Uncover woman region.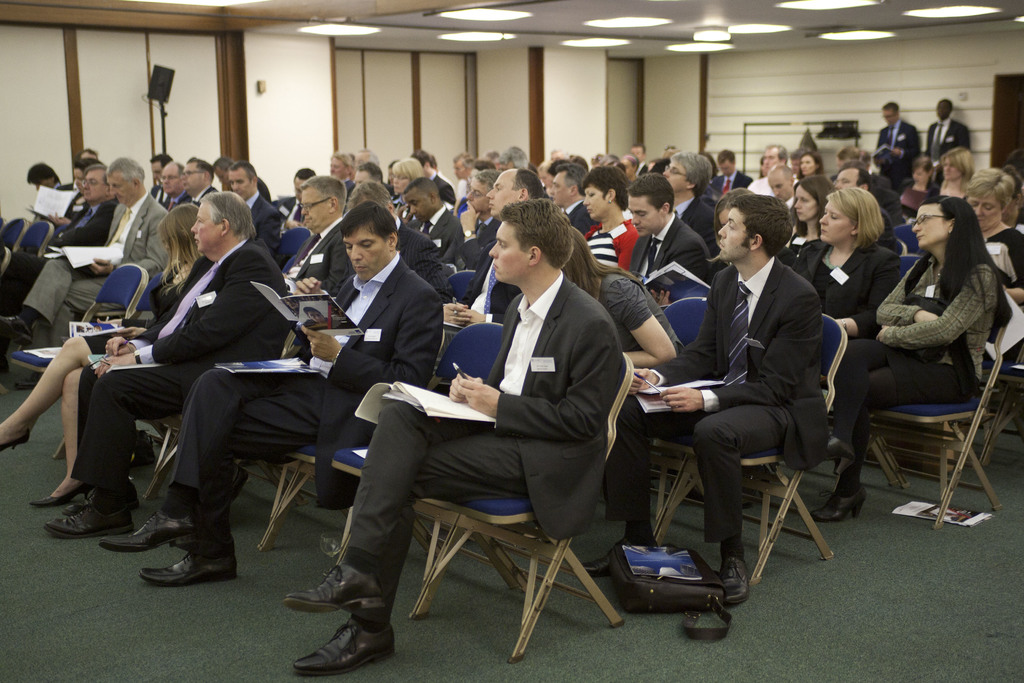
Uncovered: pyautogui.locateOnScreen(792, 186, 906, 523).
